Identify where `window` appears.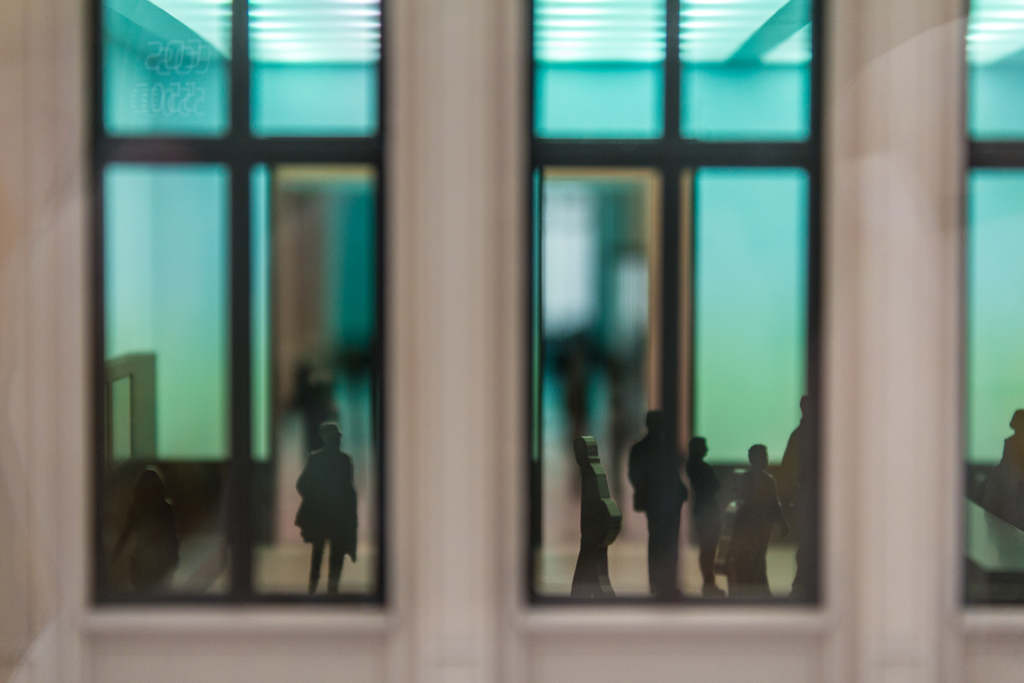
Appears at {"x1": 72, "y1": 0, "x2": 396, "y2": 633}.
